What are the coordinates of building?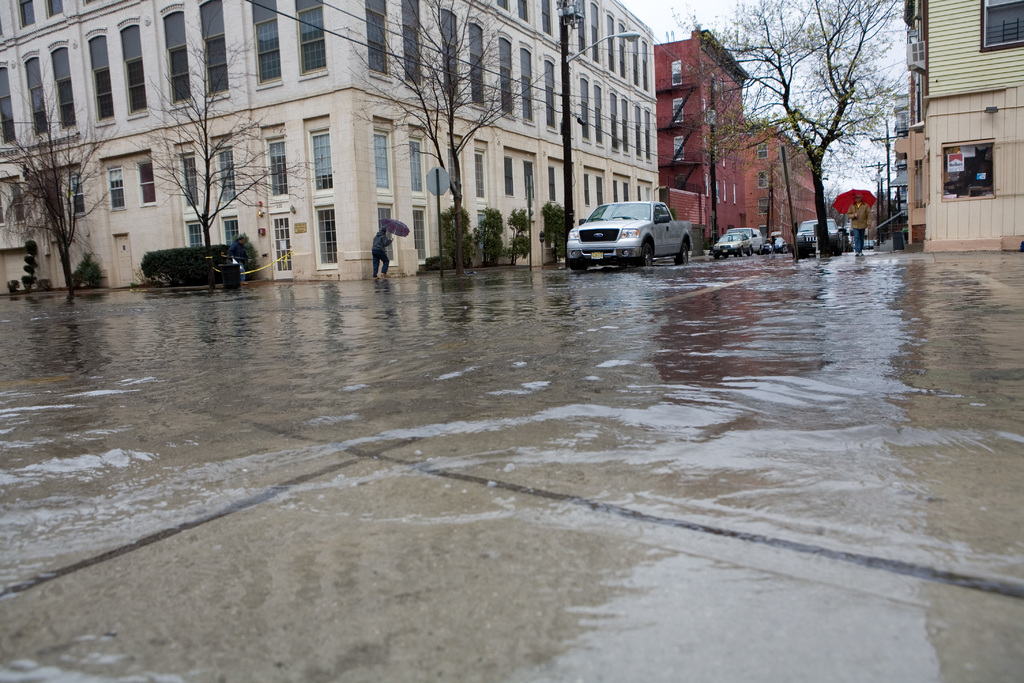
<bbox>751, 128, 817, 247</bbox>.
